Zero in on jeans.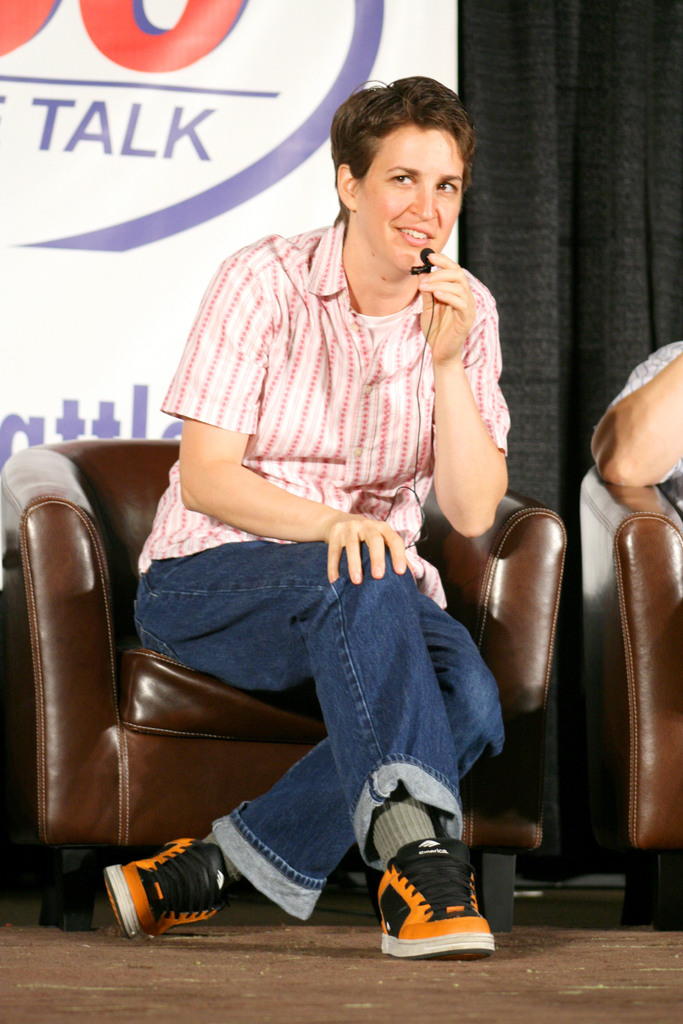
Zeroed in: x1=127, y1=538, x2=514, y2=931.
